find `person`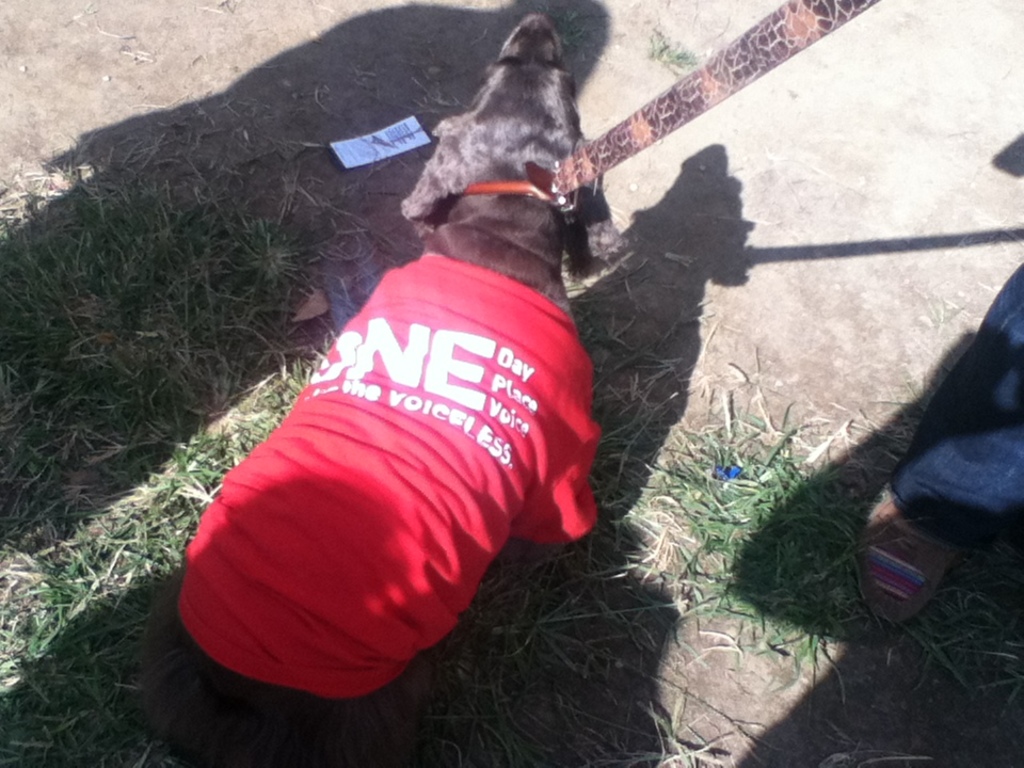
[x1=854, y1=261, x2=1023, y2=631]
